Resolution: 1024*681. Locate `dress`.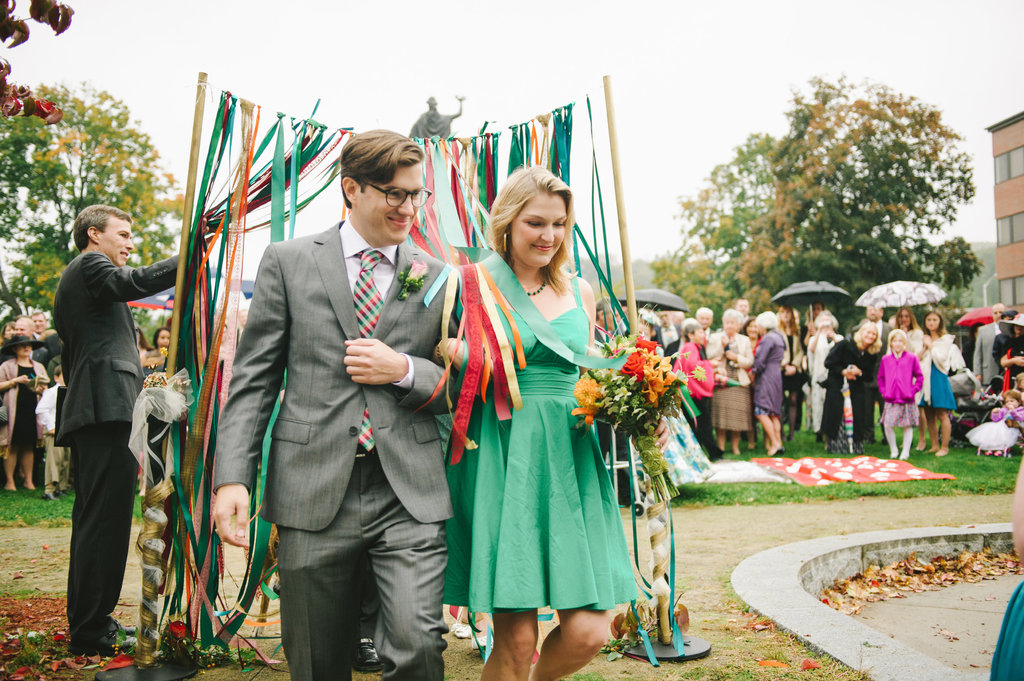
713/342/753/431.
